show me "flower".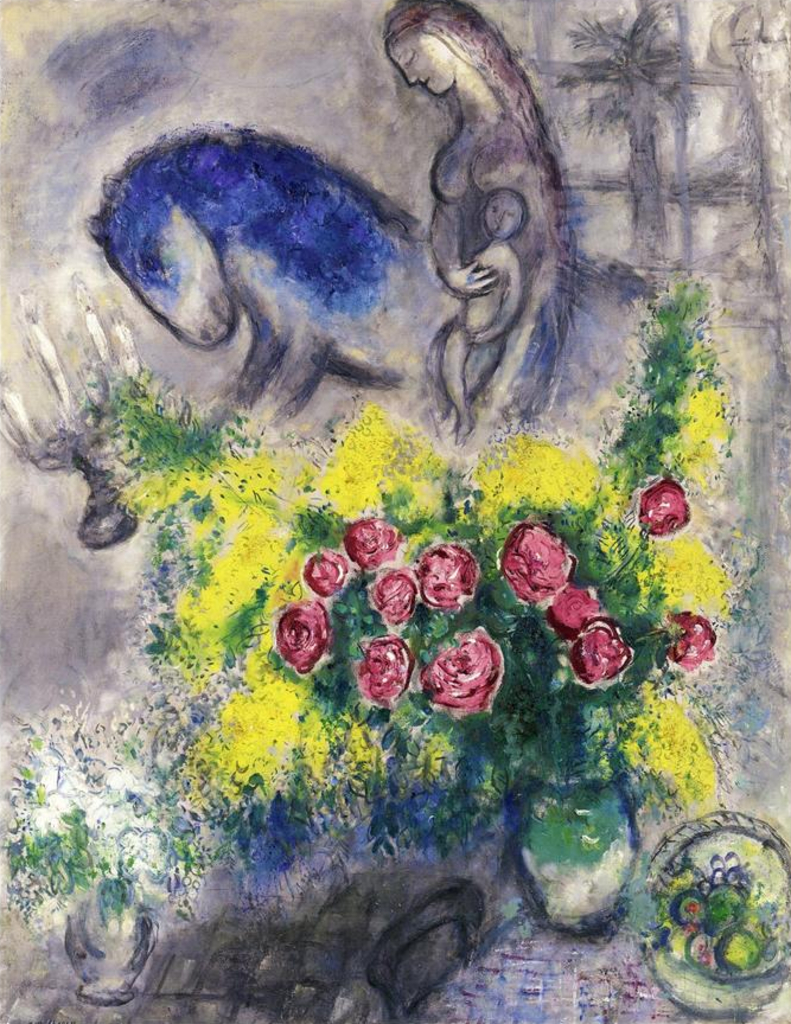
"flower" is here: (644,474,694,535).
